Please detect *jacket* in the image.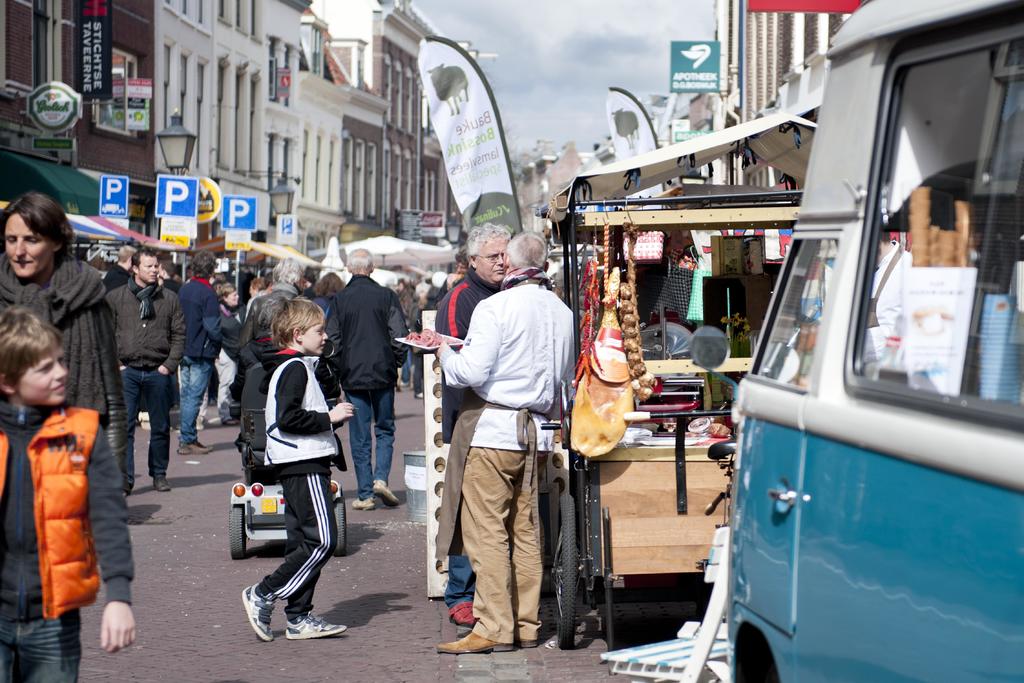
select_region(0, 404, 111, 621).
